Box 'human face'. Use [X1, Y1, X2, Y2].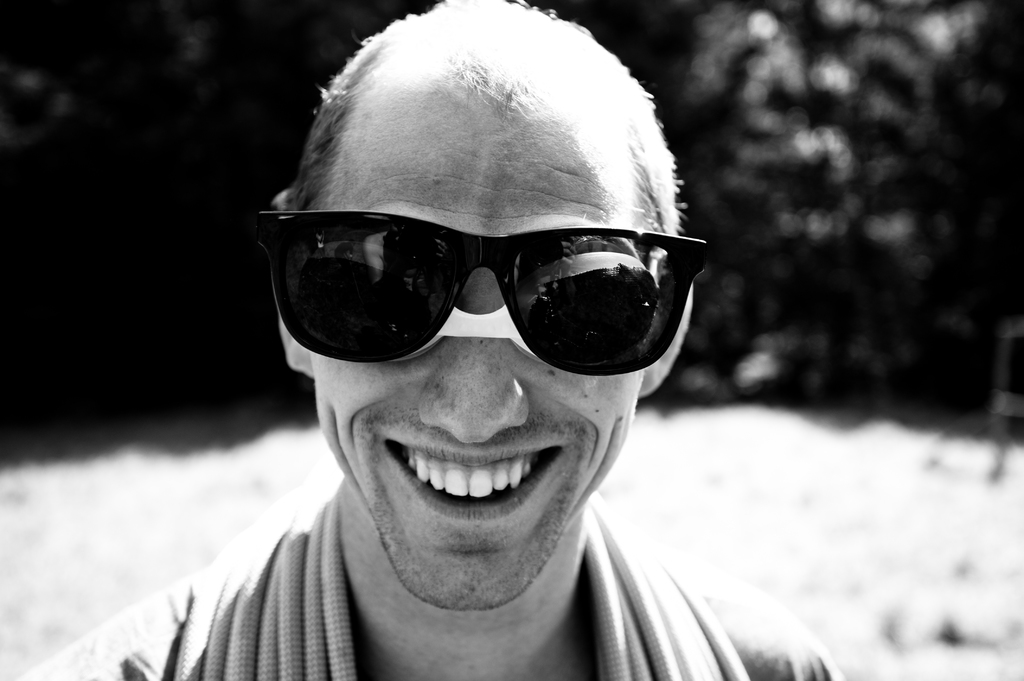
[309, 83, 635, 599].
